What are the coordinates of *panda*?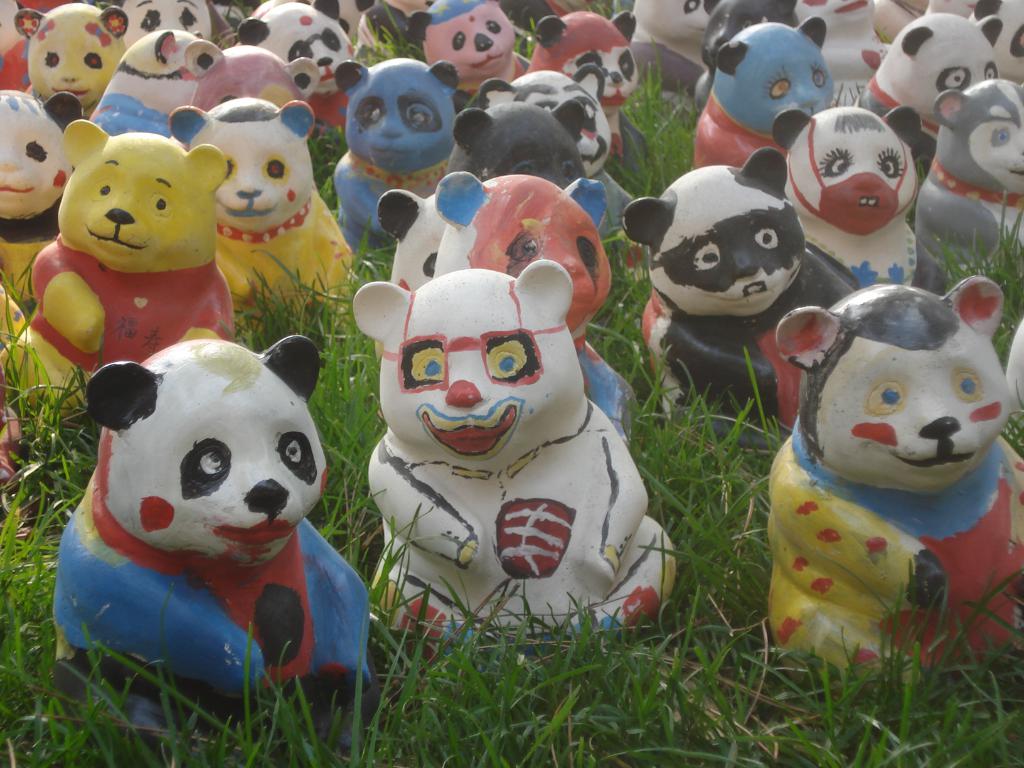
371, 182, 447, 296.
